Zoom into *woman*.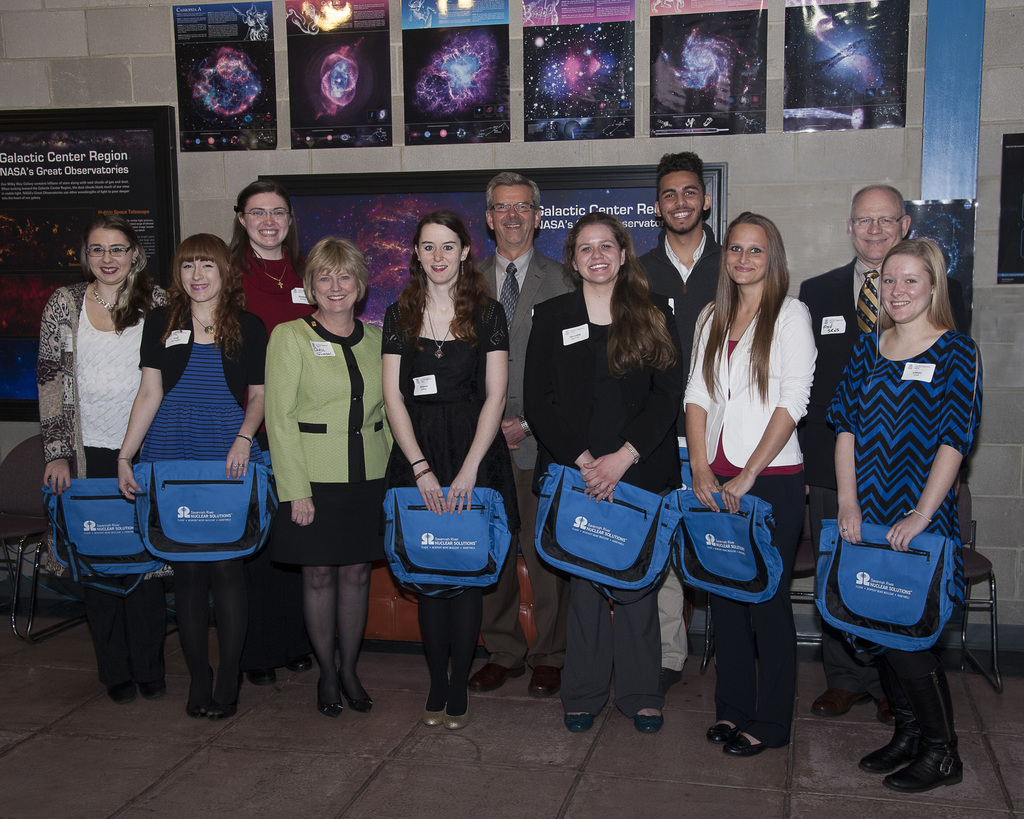
Zoom target: box=[118, 232, 276, 720].
